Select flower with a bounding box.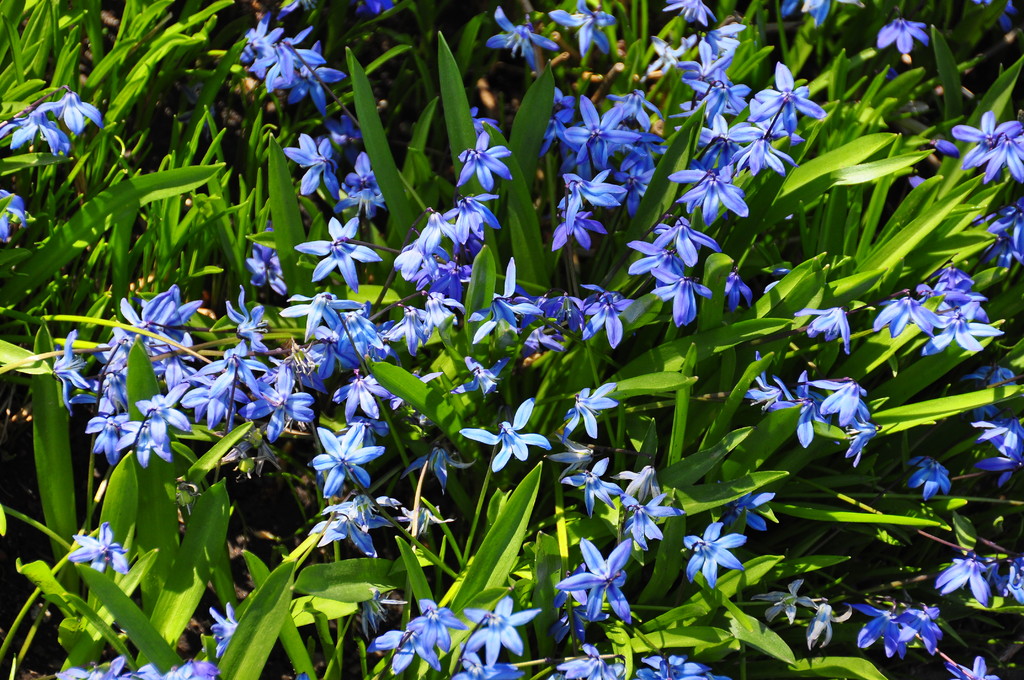
rect(307, 428, 385, 498).
